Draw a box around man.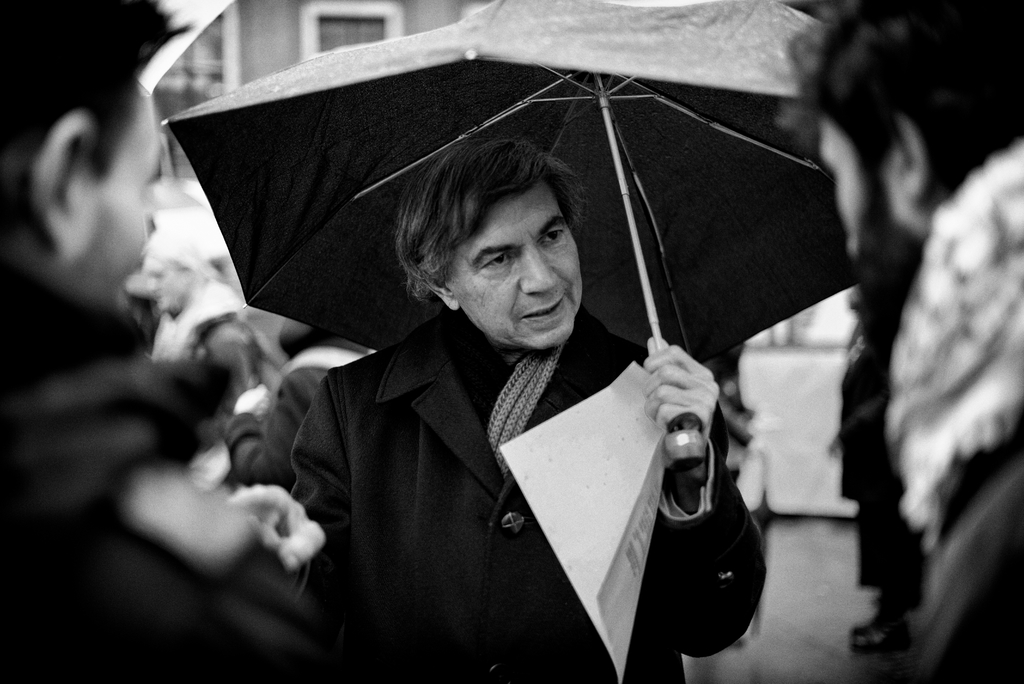
0:0:314:683.
